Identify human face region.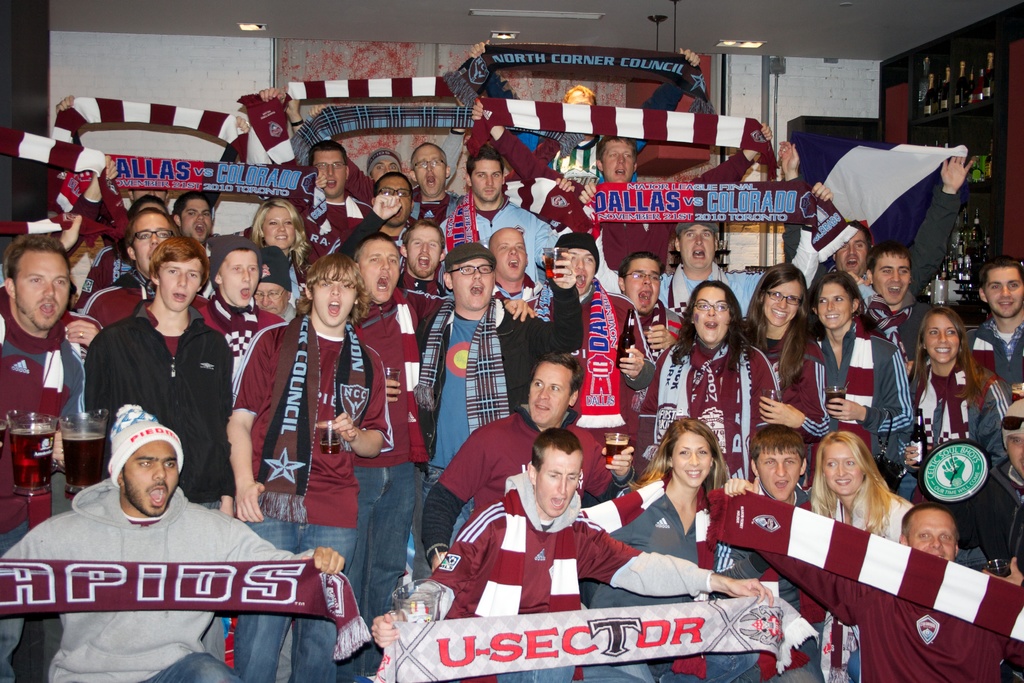
Region: left=372, top=160, right=398, bottom=181.
